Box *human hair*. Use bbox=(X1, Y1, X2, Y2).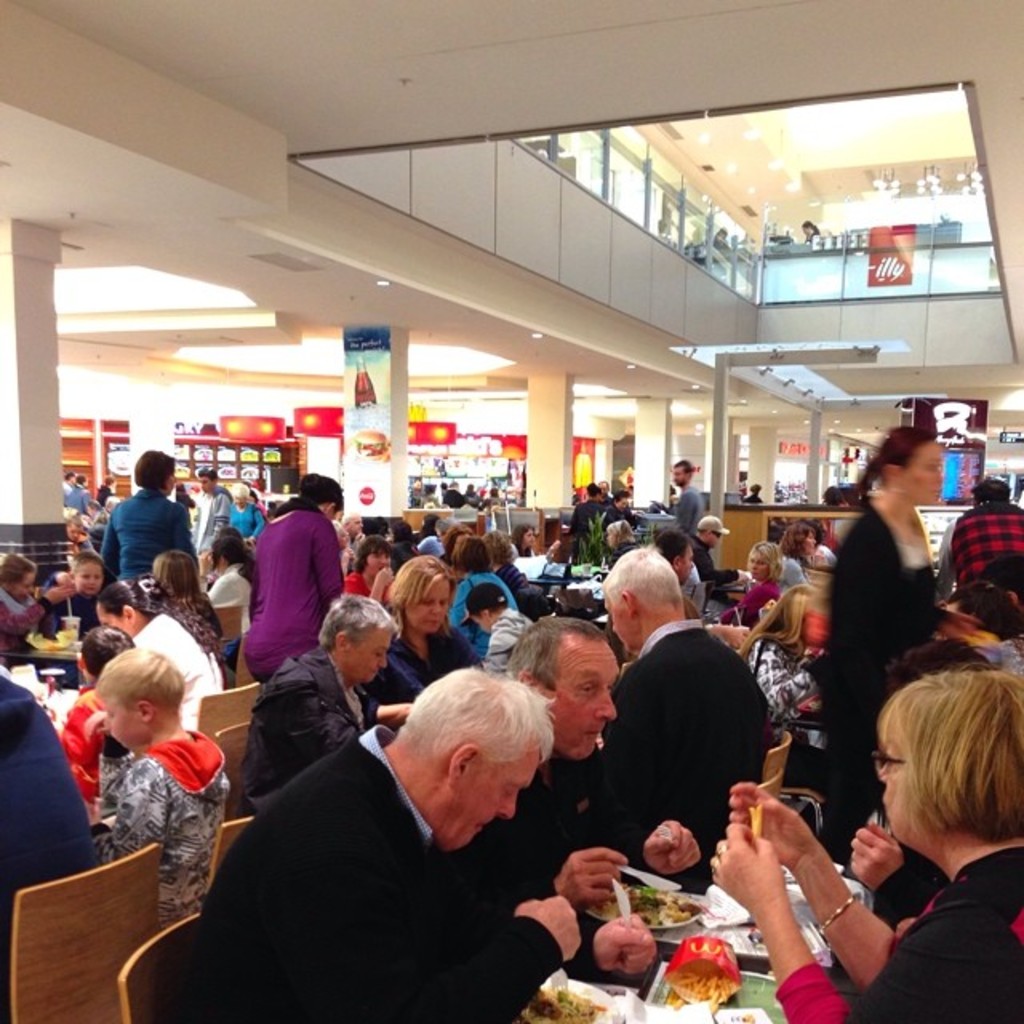
bbox=(485, 522, 515, 566).
